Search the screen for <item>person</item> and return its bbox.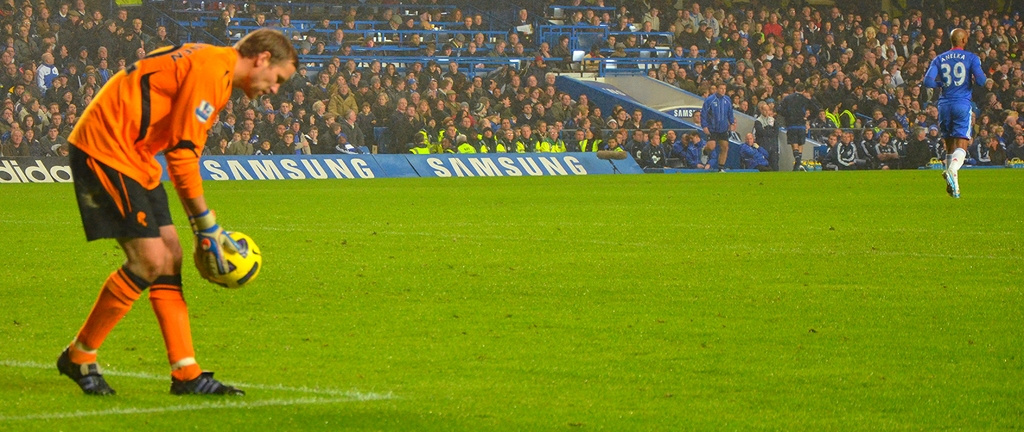
Found: x1=778 y1=83 x2=819 y2=175.
